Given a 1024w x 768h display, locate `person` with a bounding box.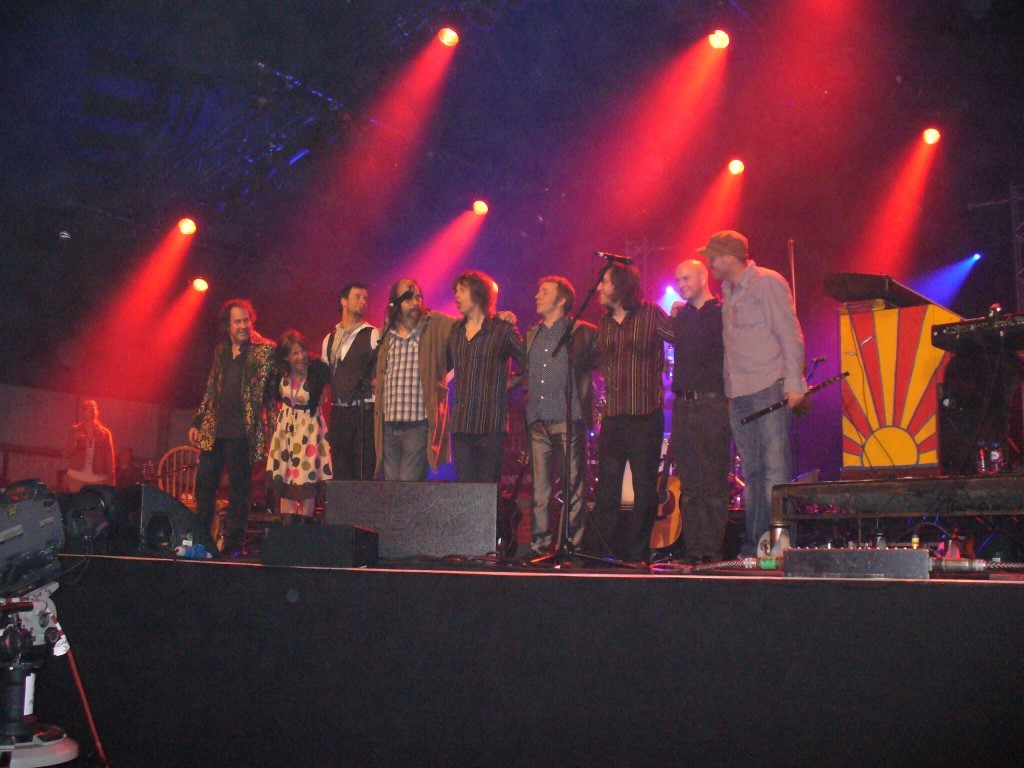
Located: [666, 263, 721, 564].
